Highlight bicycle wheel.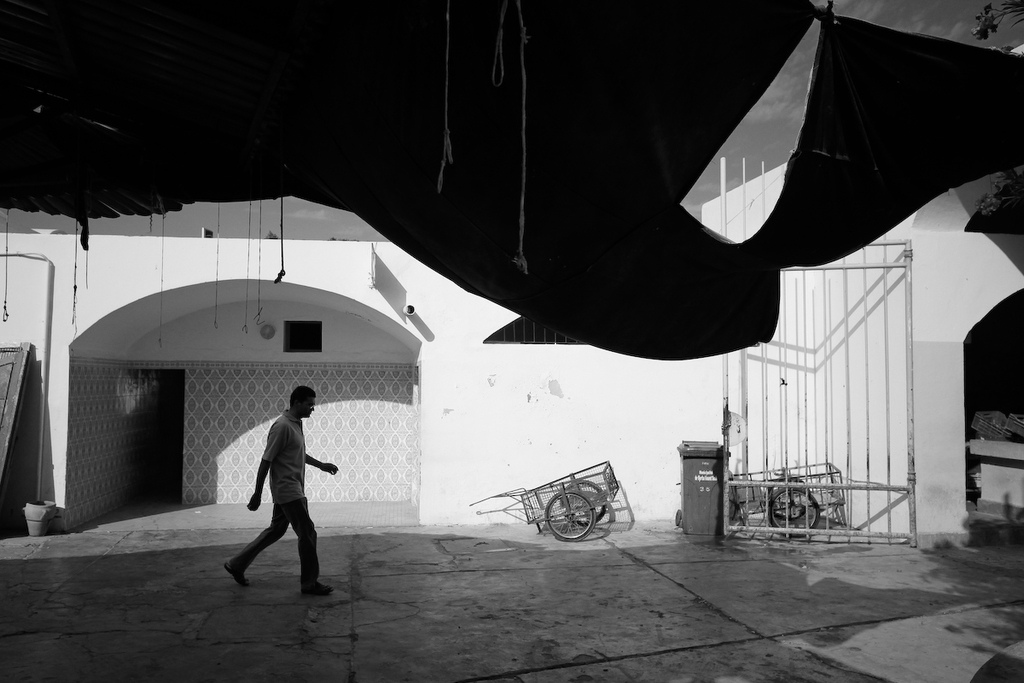
Highlighted region: detection(769, 478, 815, 524).
